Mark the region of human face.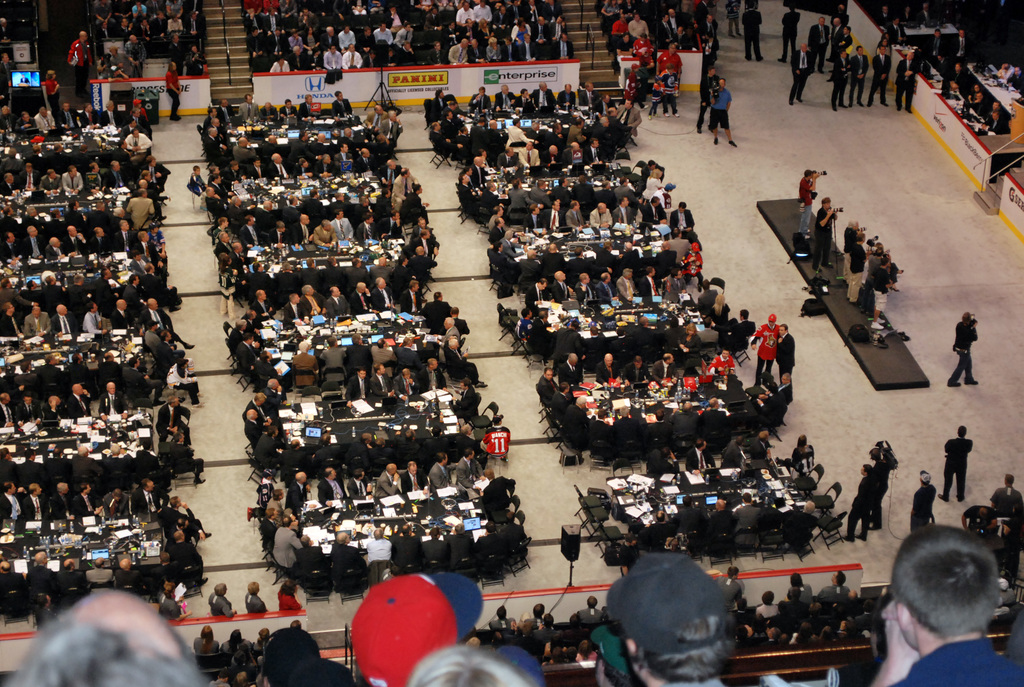
Region: <bbox>358, 370, 368, 379</bbox>.
